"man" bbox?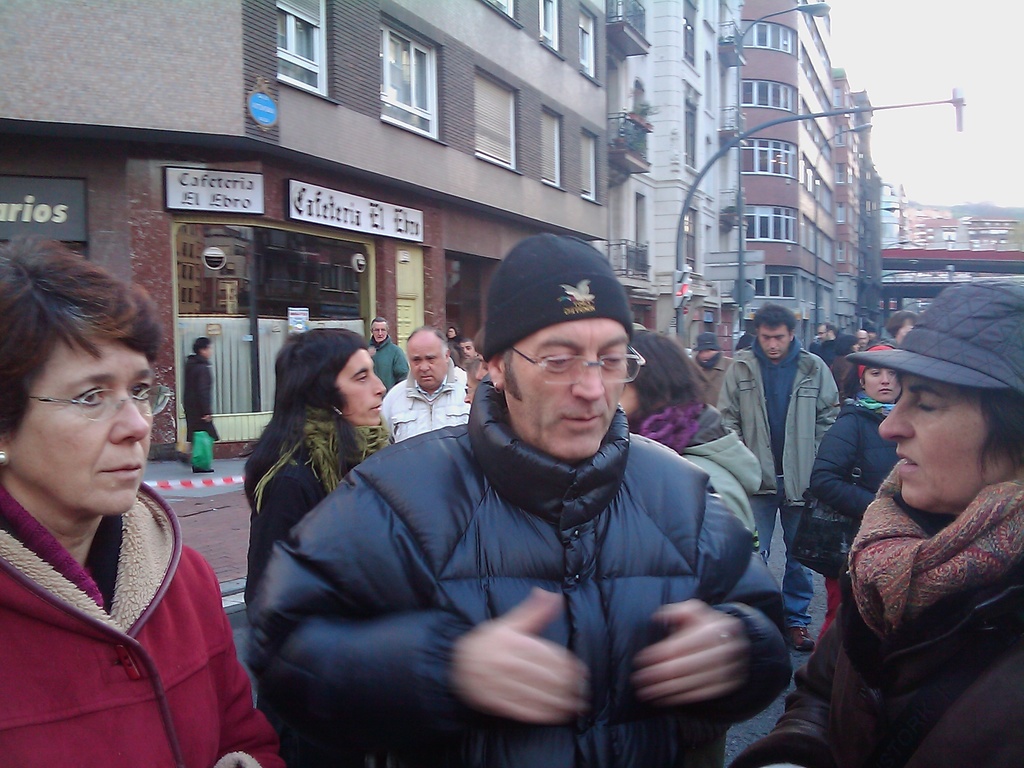
454, 335, 479, 359
